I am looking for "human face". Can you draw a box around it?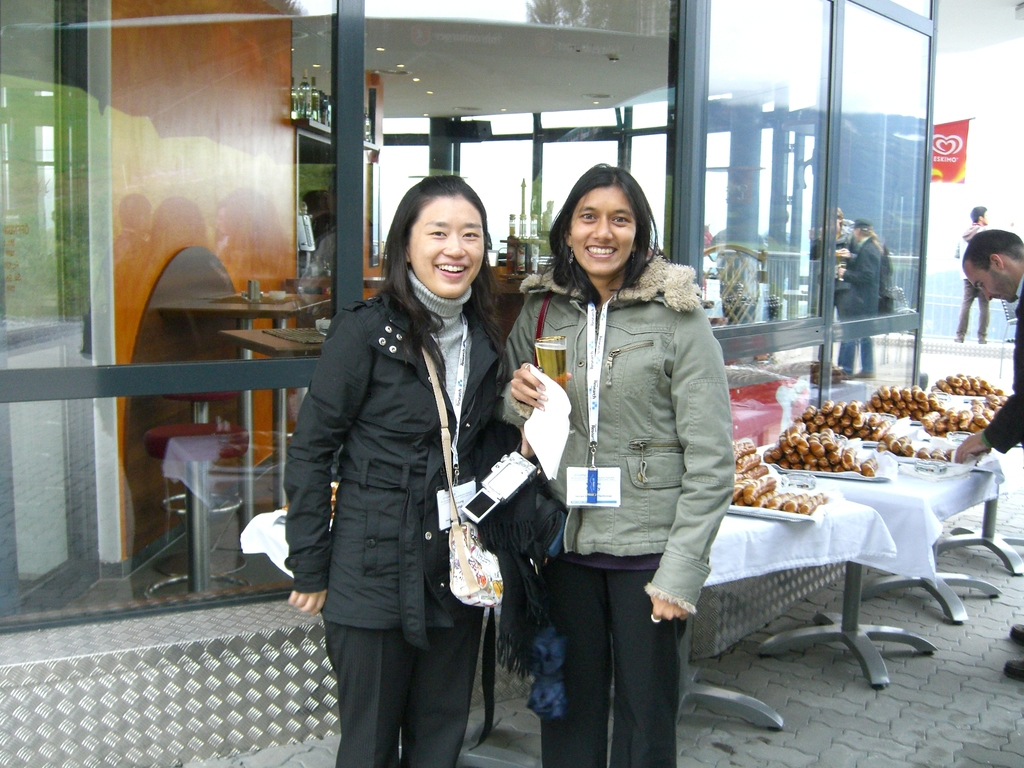
Sure, the bounding box is l=980, t=204, r=996, b=225.
